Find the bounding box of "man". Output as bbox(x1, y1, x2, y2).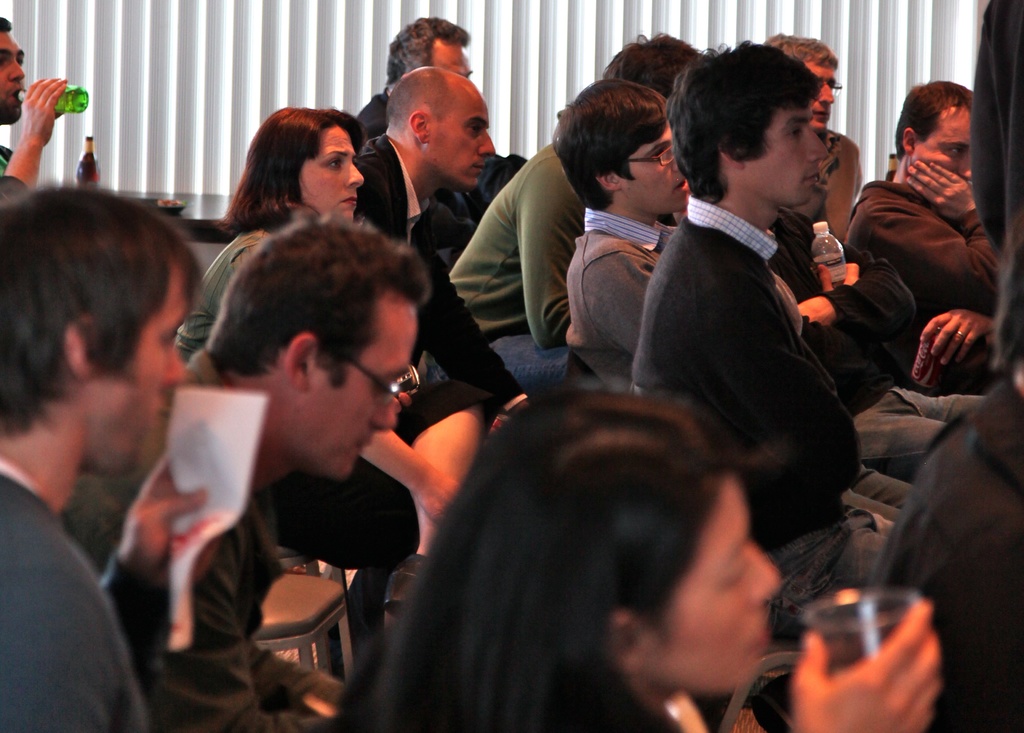
bbox(0, 10, 73, 207).
